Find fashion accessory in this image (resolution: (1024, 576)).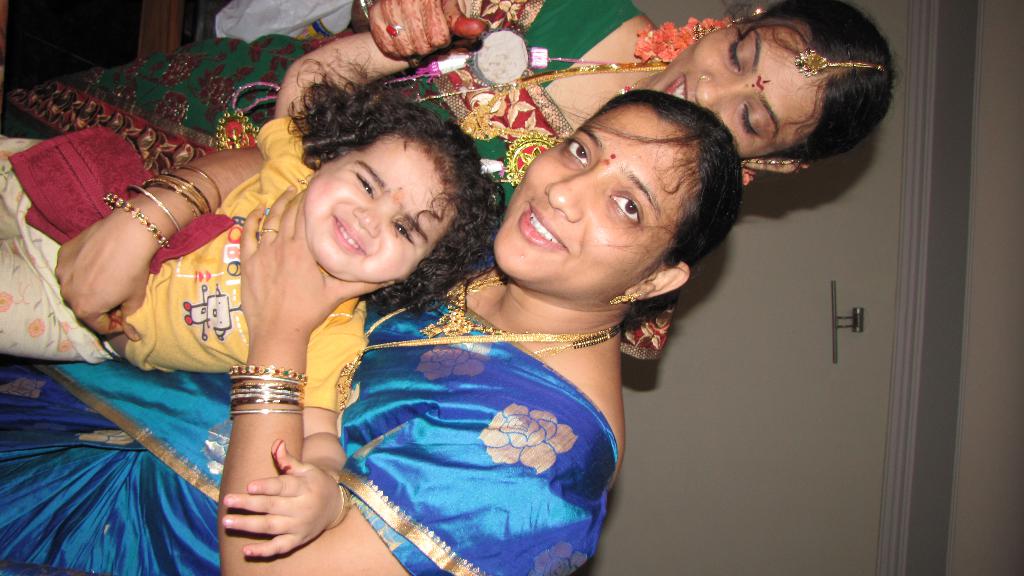
[100, 191, 172, 250].
